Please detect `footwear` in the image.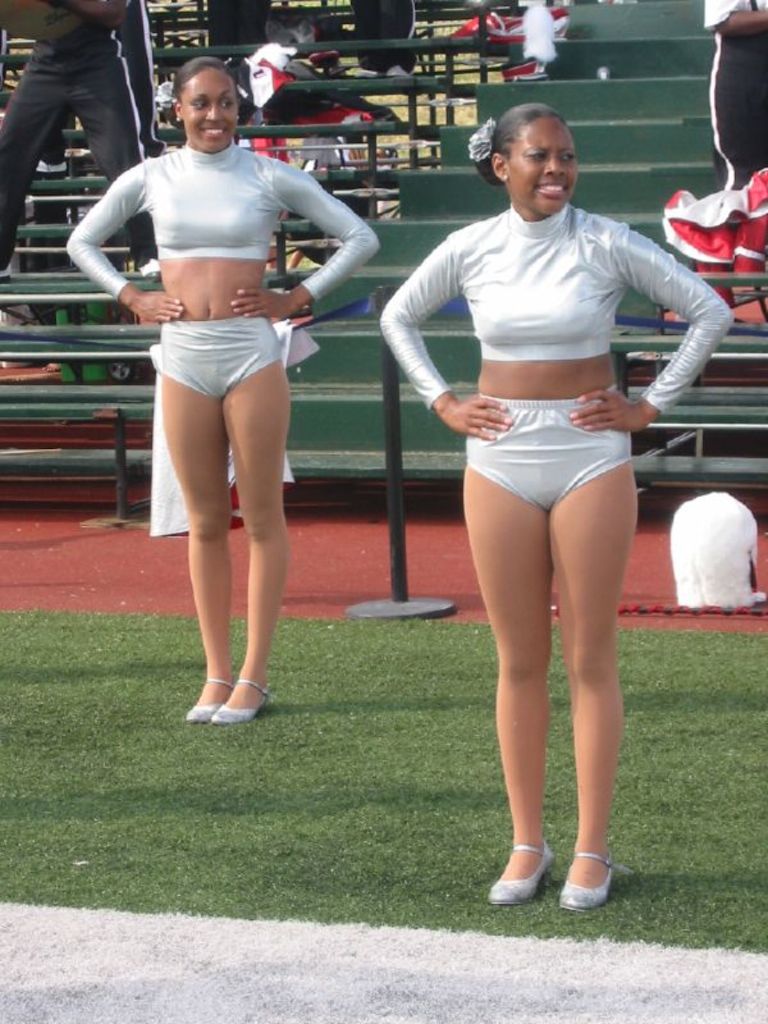
493,841,554,904.
